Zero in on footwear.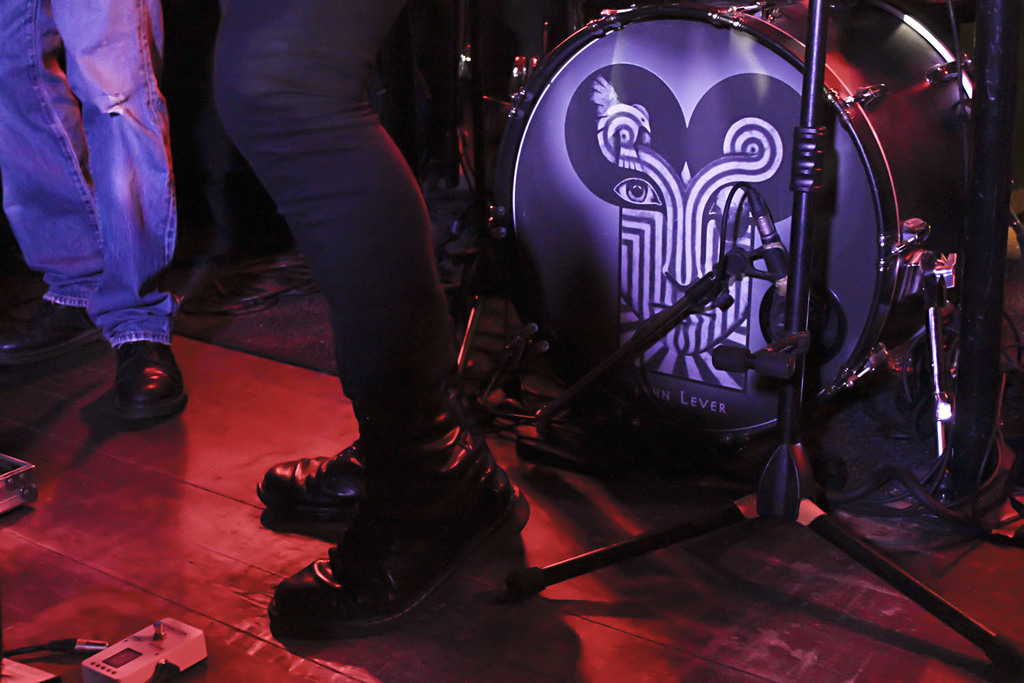
Zeroed in: l=276, t=292, r=524, b=637.
